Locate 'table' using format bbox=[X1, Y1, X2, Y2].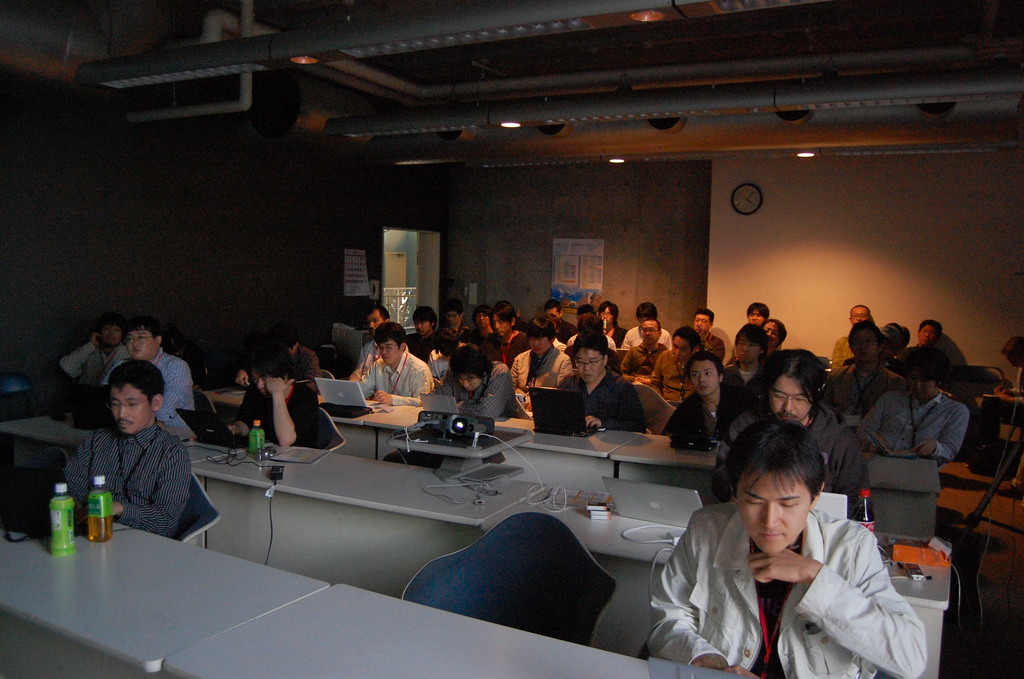
bbox=[9, 410, 948, 674].
